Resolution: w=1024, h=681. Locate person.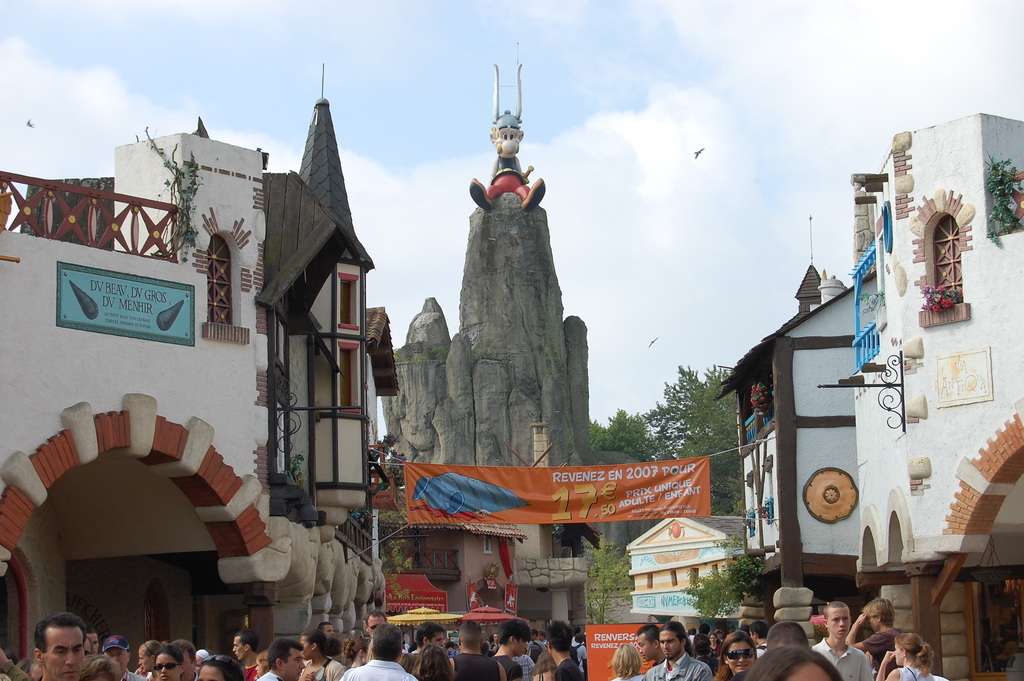
Rect(449, 621, 507, 680).
